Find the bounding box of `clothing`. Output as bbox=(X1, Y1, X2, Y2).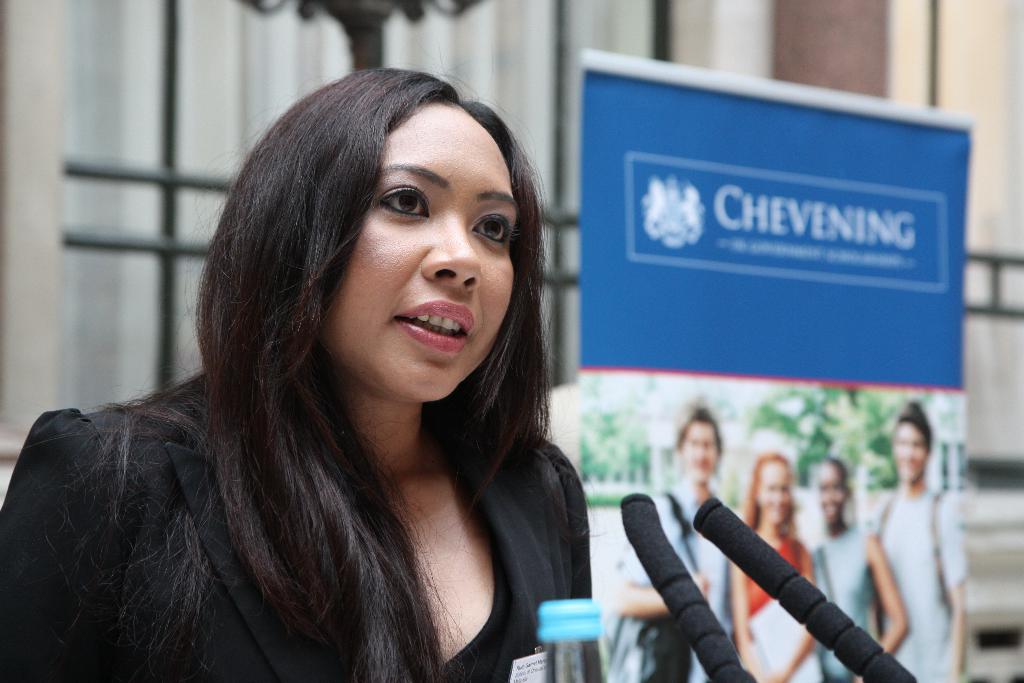
bbox=(739, 536, 804, 613).
